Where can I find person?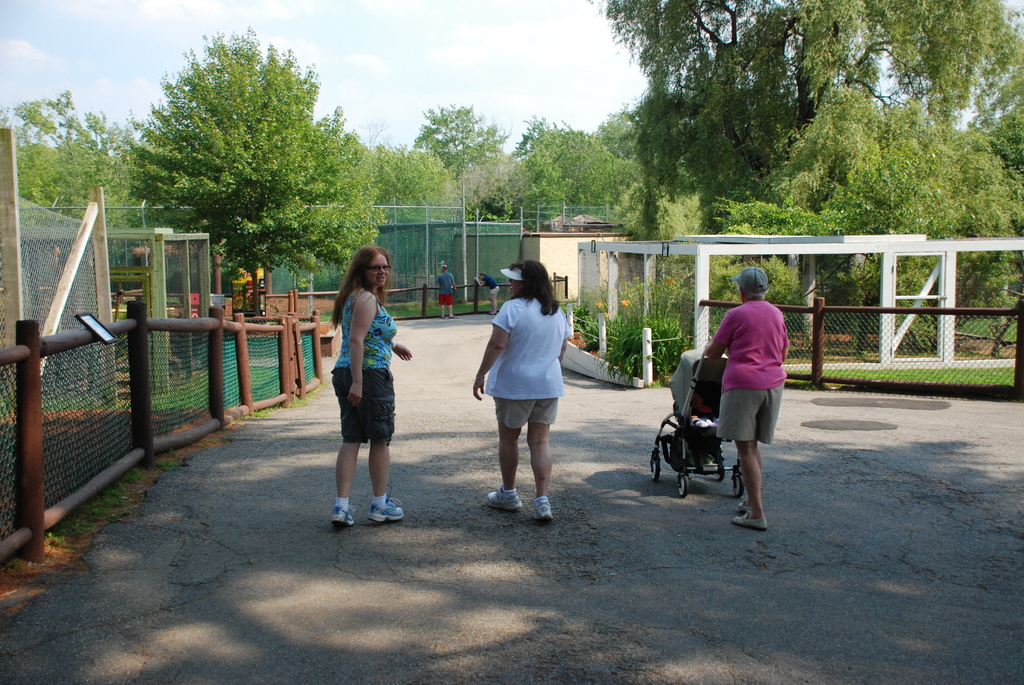
You can find it at 472 273 506 323.
